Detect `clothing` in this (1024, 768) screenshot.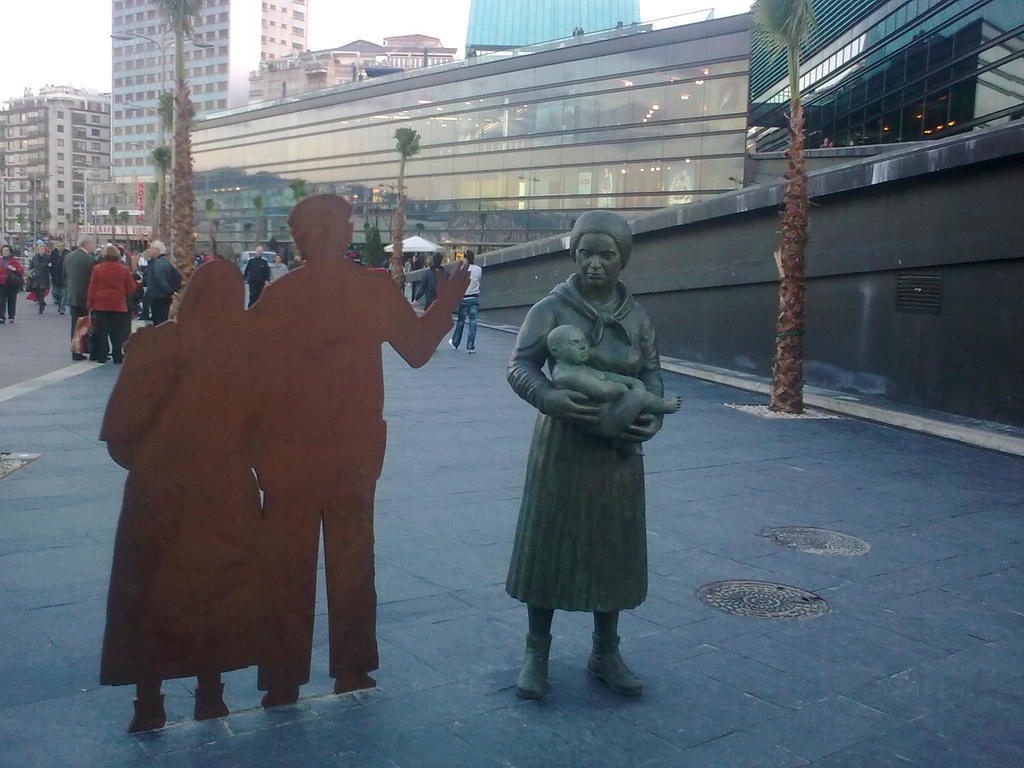
Detection: pyautogui.locateOnScreen(488, 241, 671, 648).
